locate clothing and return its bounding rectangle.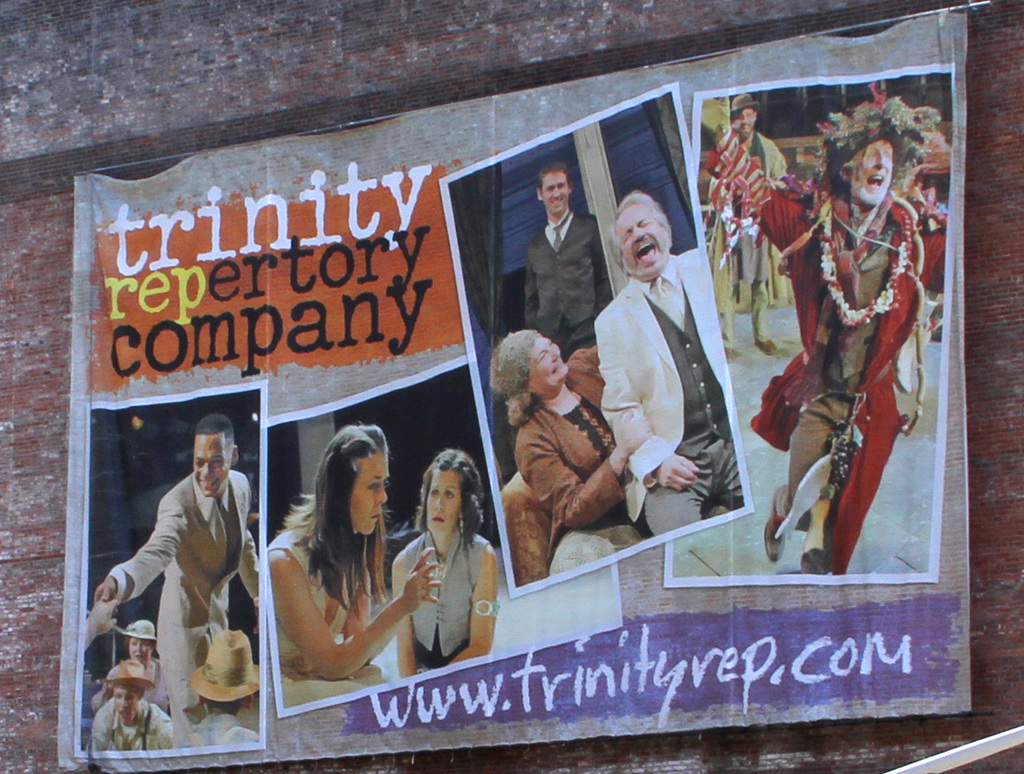
517/342/651/579.
